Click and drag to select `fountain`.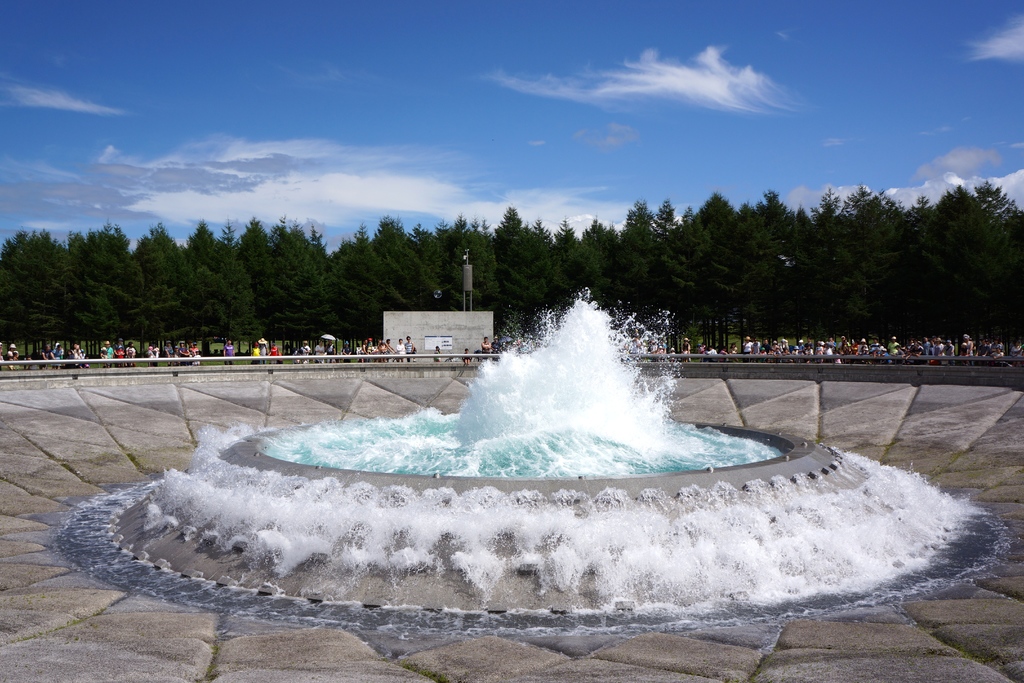
Selection: bbox(58, 286, 1018, 644).
